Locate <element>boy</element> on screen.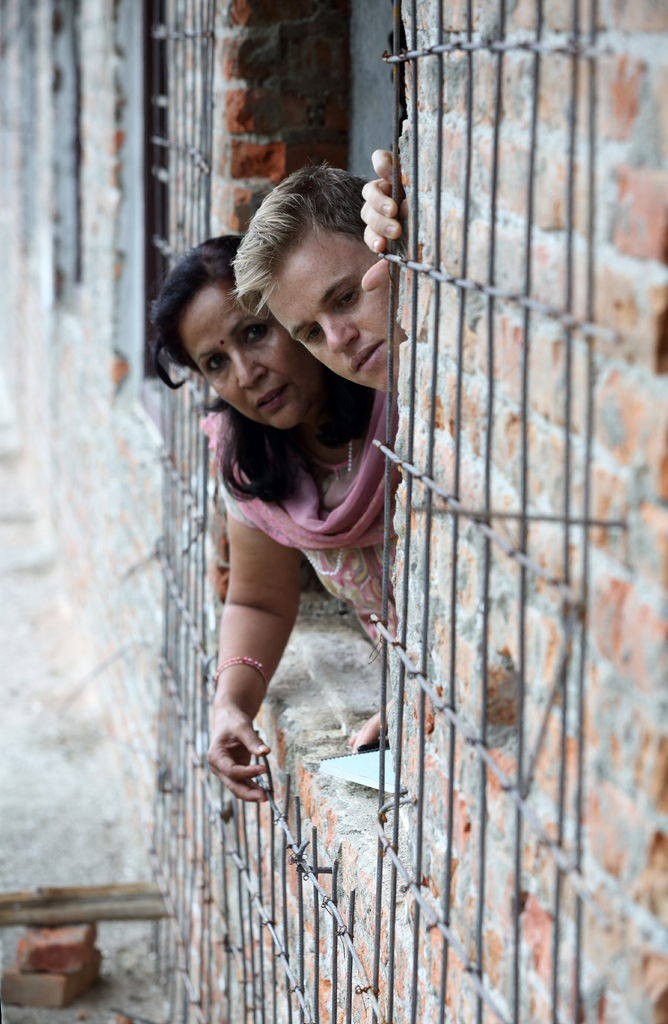
On screen at bbox=(230, 147, 387, 396).
